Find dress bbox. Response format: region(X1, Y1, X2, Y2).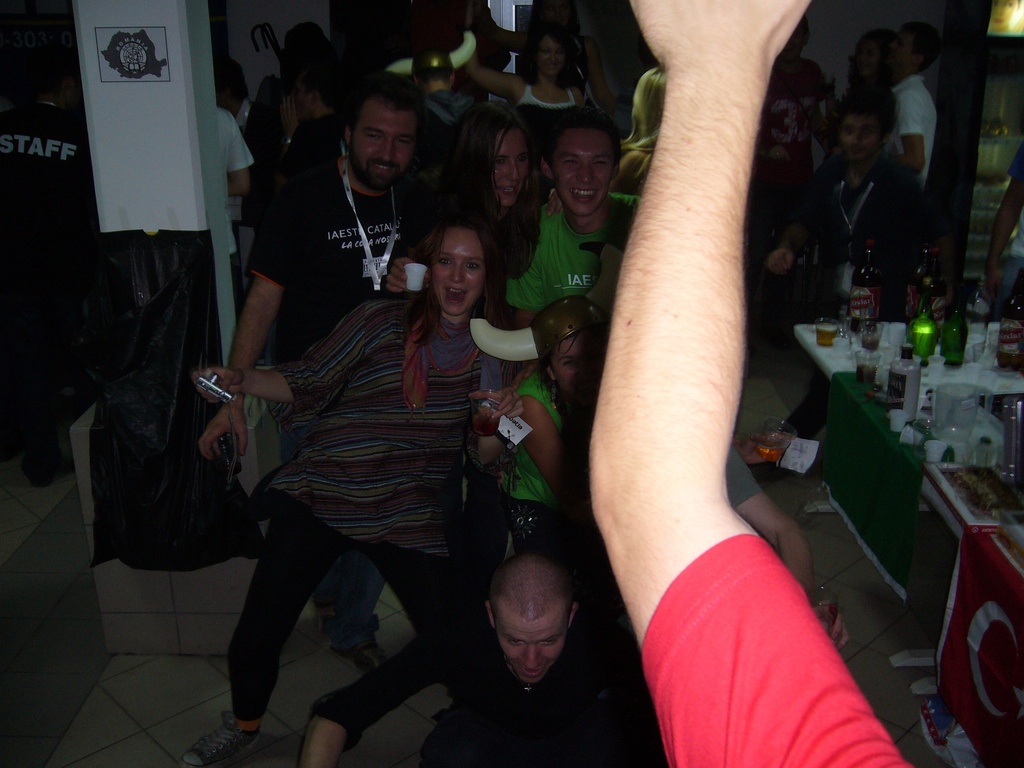
region(516, 82, 578, 132).
